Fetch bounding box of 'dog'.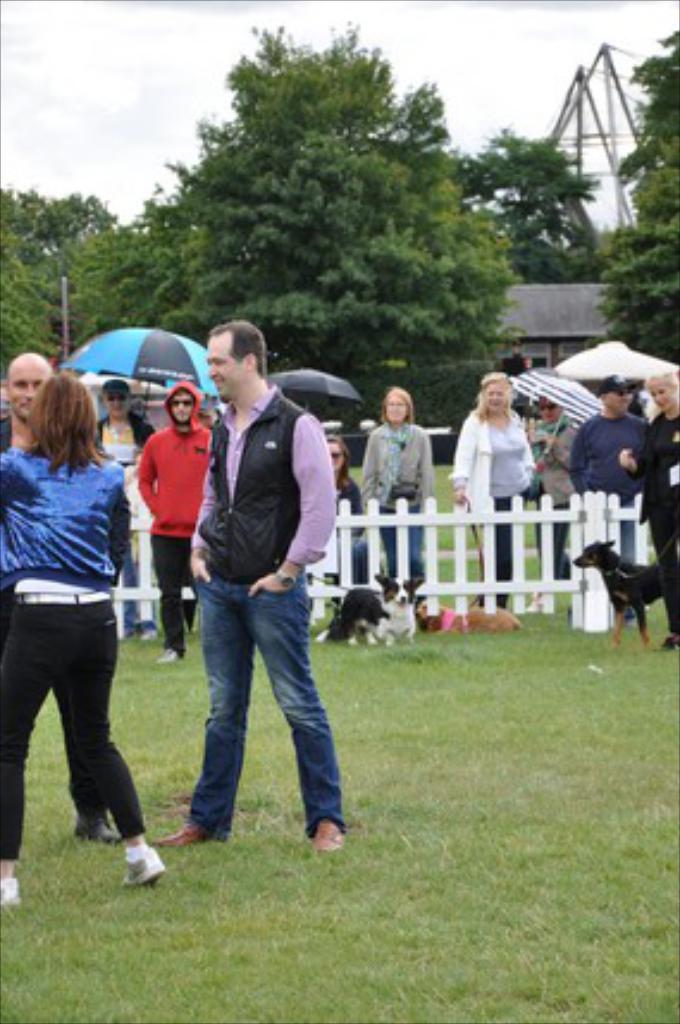
Bbox: <region>418, 597, 523, 630</region>.
